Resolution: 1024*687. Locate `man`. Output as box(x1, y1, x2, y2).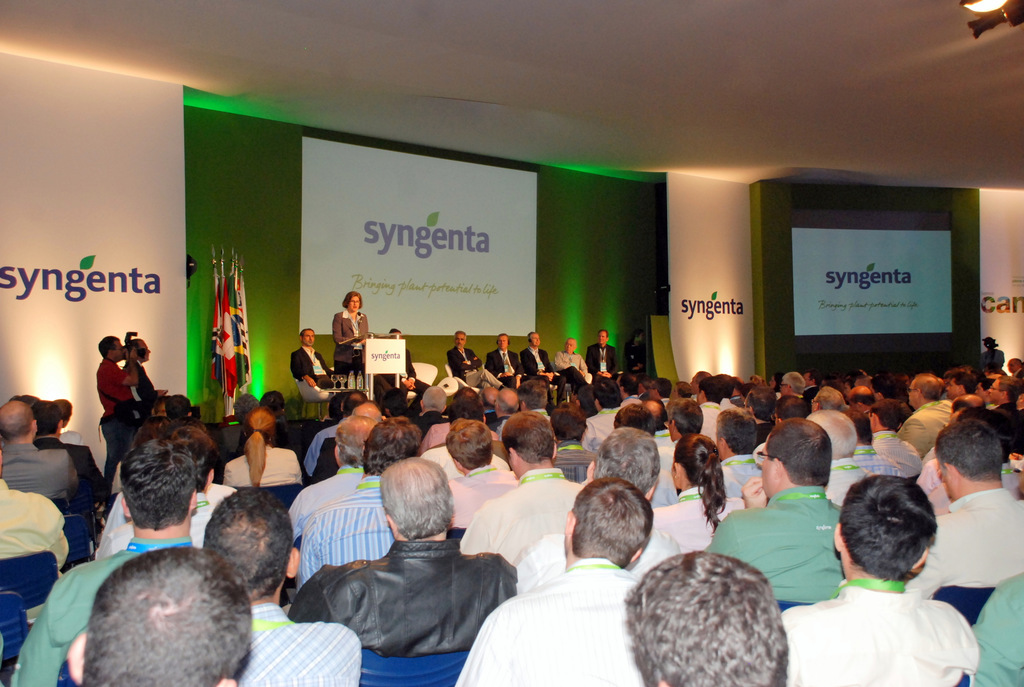
box(460, 416, 596, 560).
